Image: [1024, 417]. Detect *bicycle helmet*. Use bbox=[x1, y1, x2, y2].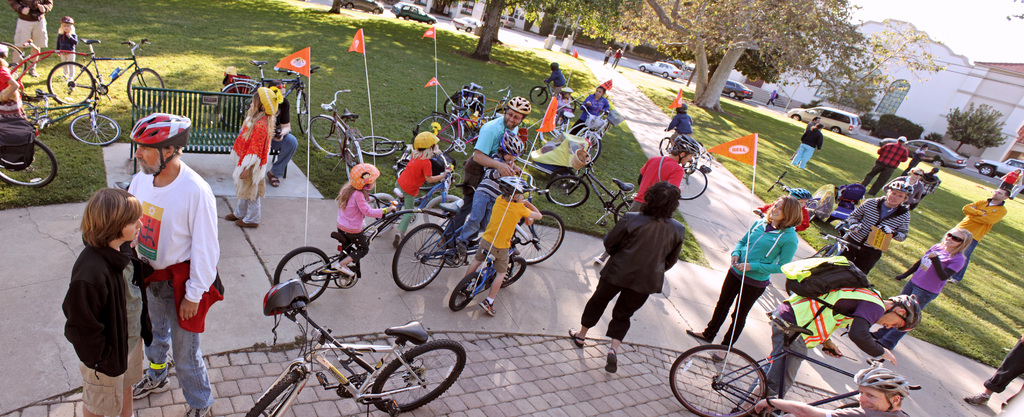
bbox=[559, 87, 571, 99].
